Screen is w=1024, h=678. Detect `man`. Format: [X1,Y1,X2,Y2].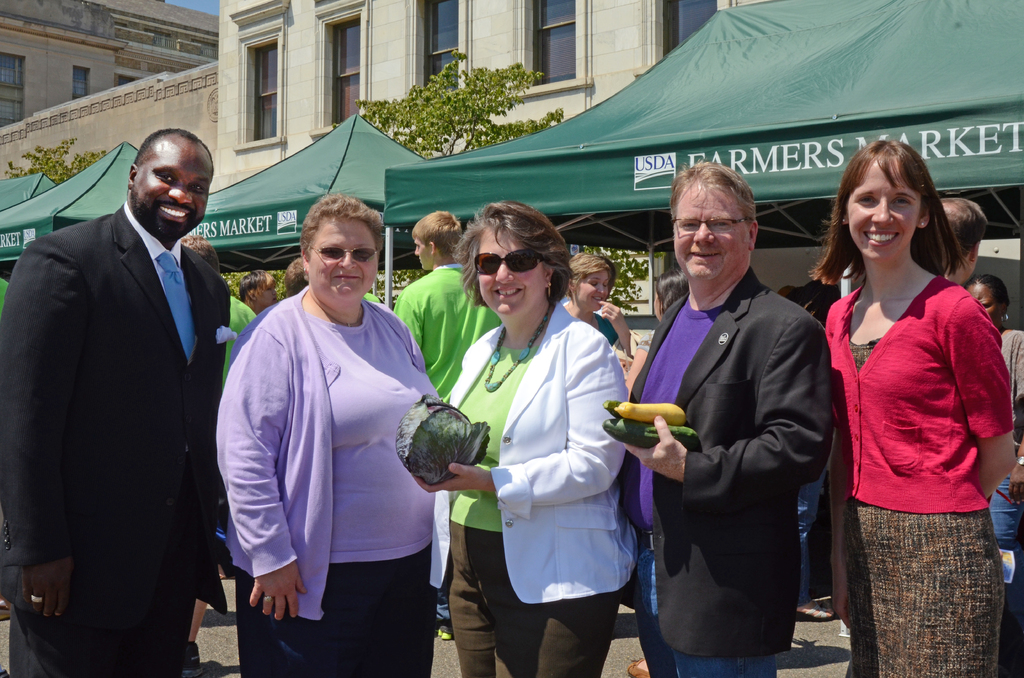
[214,292,274,379].
